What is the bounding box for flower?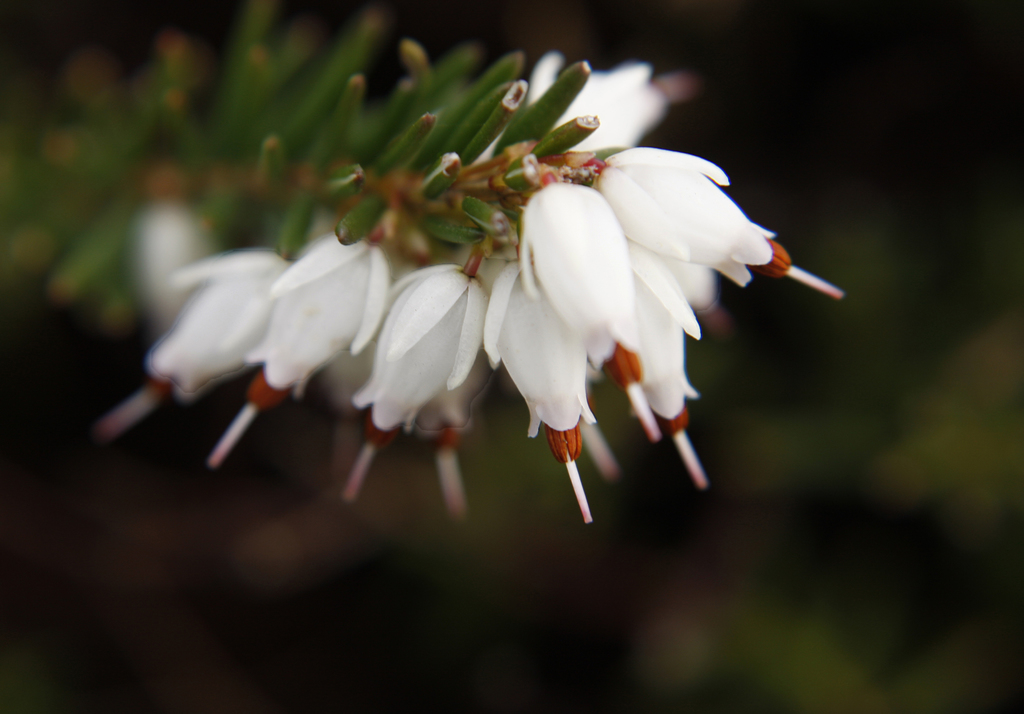
l=122, t=48, r=823, b=559.
